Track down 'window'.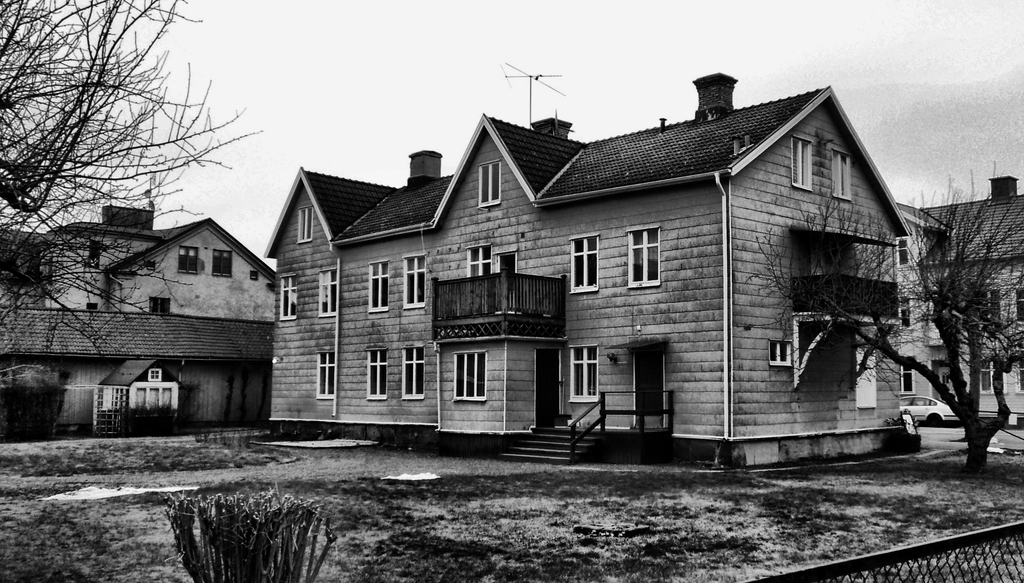
Tracked to box=[211, 250, 235, 276].
